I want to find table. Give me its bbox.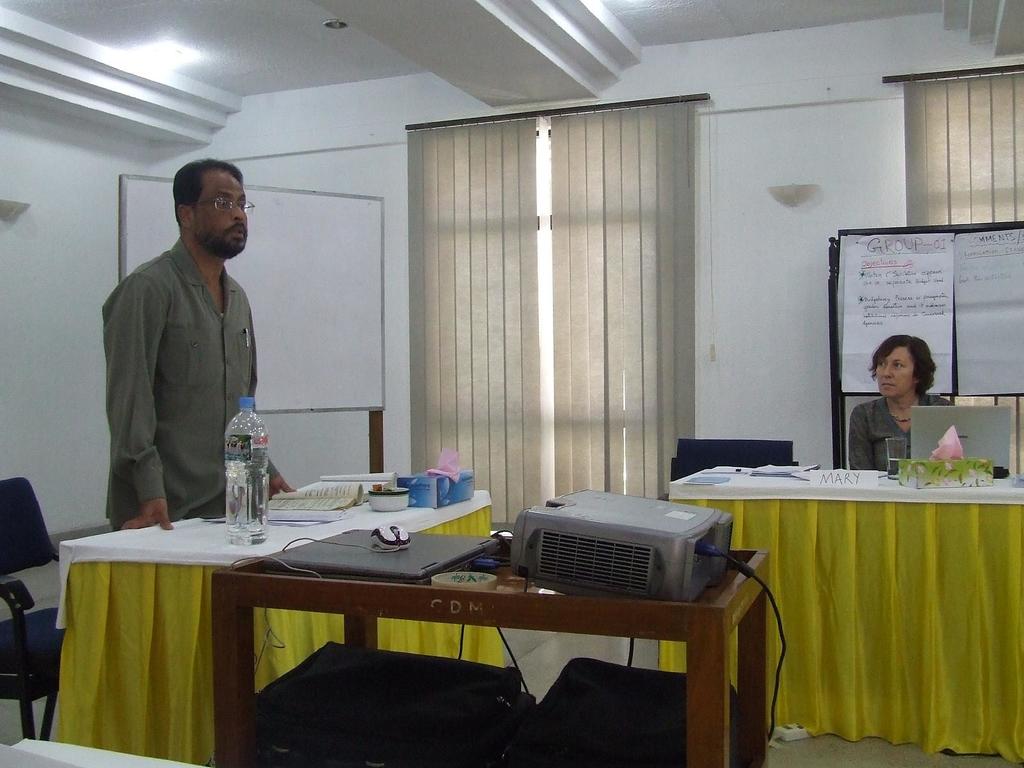
detection(54, 484, 509, 767).
